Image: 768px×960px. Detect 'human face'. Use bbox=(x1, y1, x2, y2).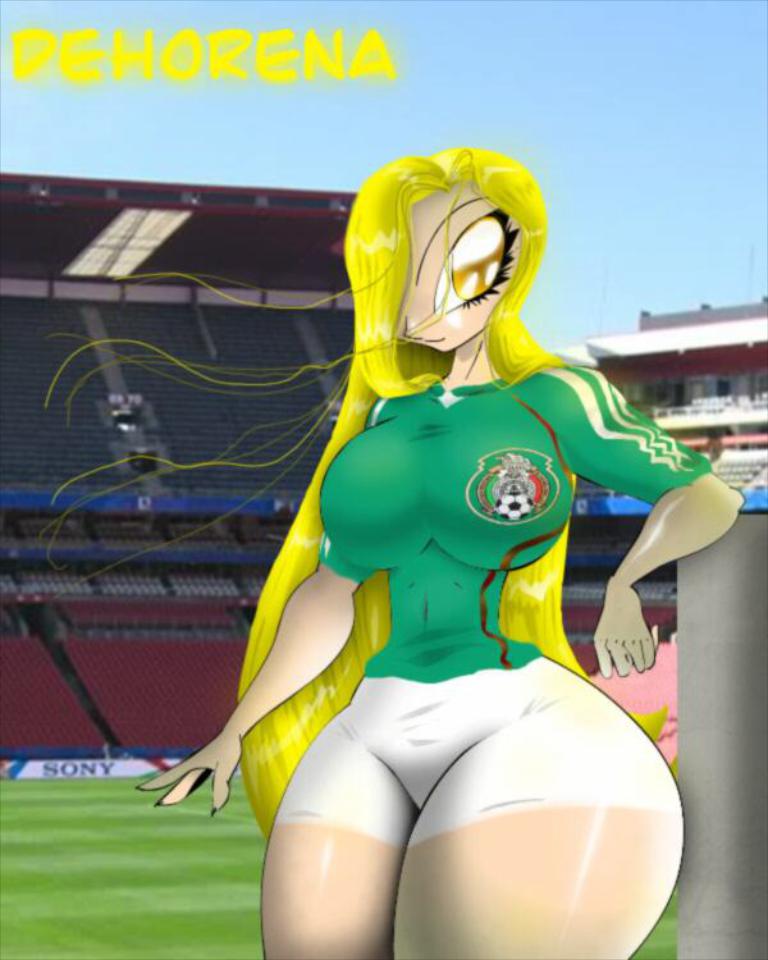
bbox=(392, 186, 515, 351).
